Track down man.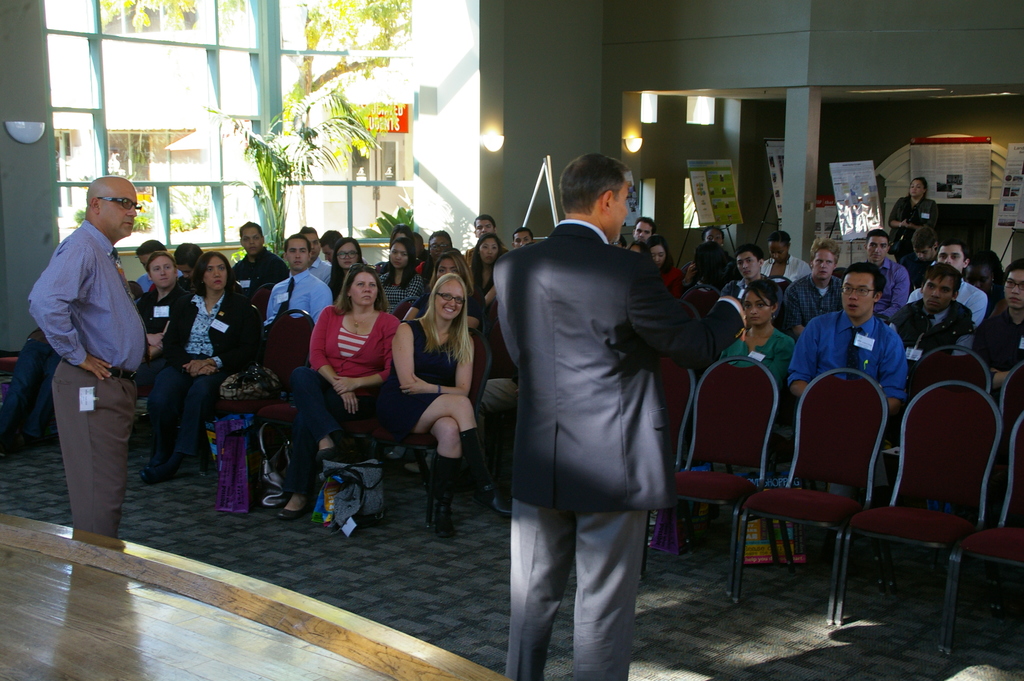
Tracked to rect(730, 246, 784, 318).
